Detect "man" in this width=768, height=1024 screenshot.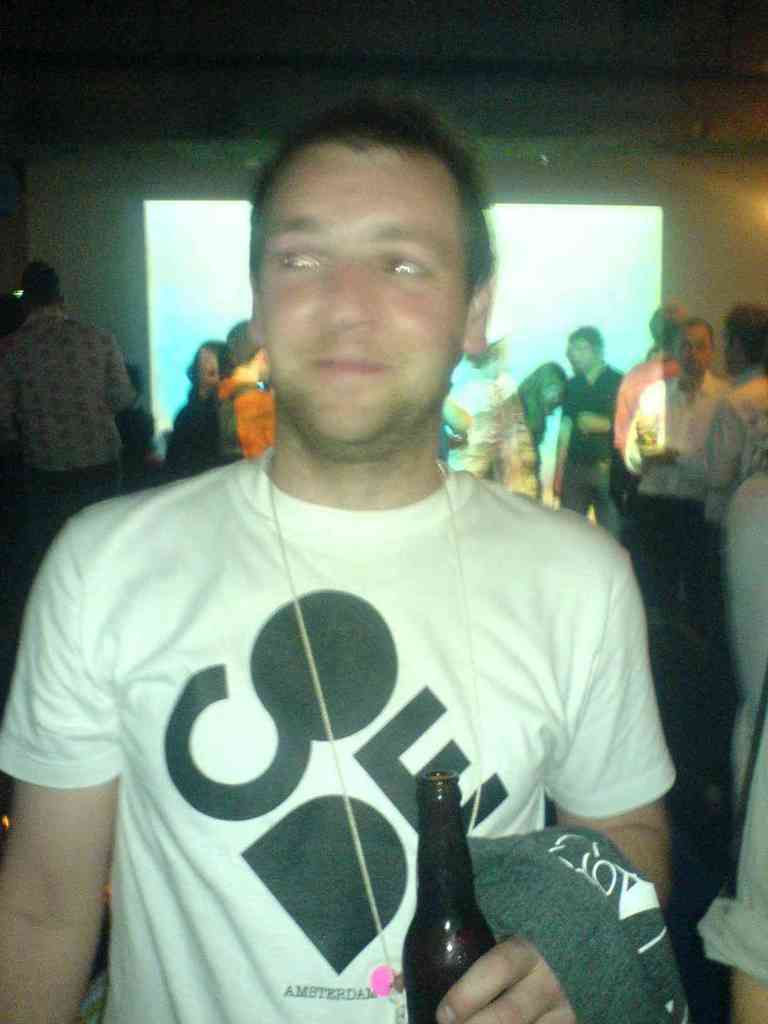
Detection: (14, 264, 140, 536).
